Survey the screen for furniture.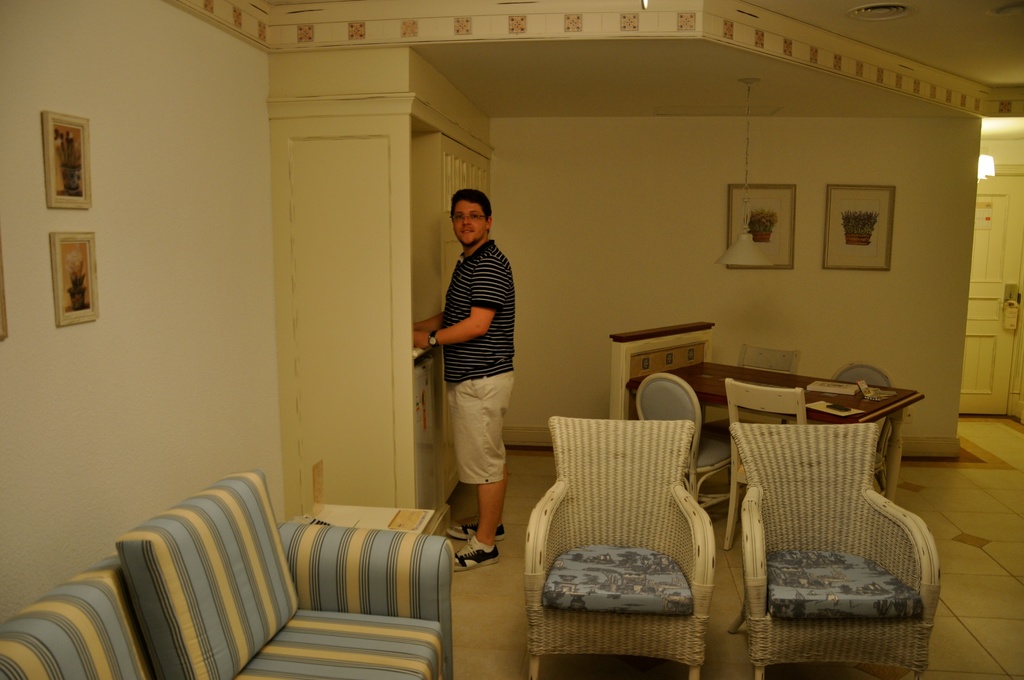
Survey found: {"x1": 826, "y1": 361, "x2": 892, "y2": 387}.
